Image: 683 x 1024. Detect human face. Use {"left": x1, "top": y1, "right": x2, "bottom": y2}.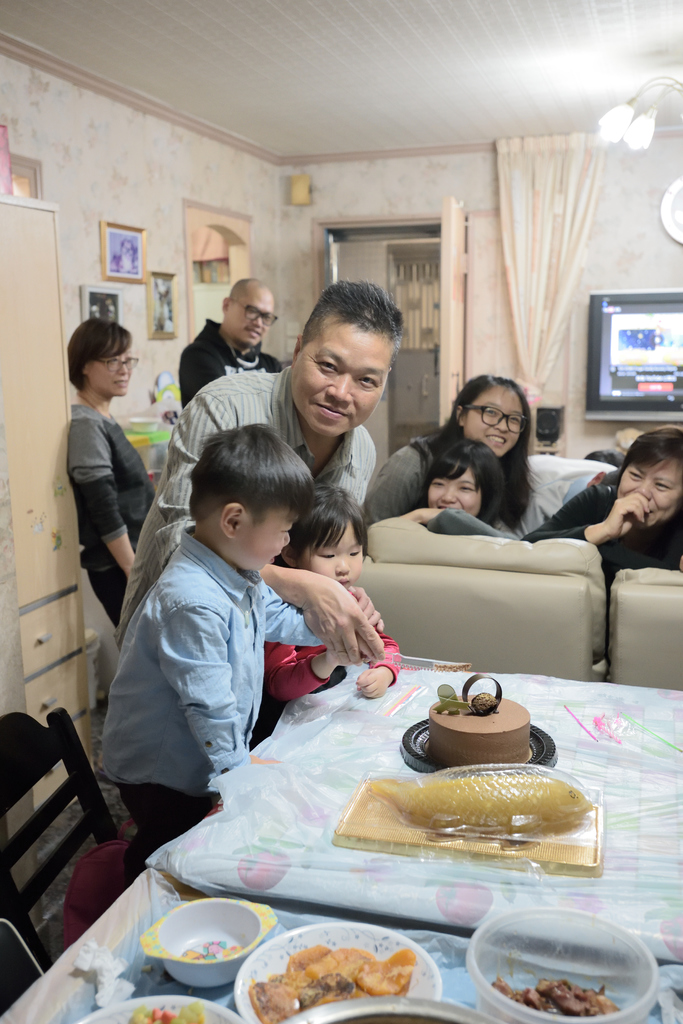
{"left": 628, "top": 458, "right": 682, "bottom": 525}.
